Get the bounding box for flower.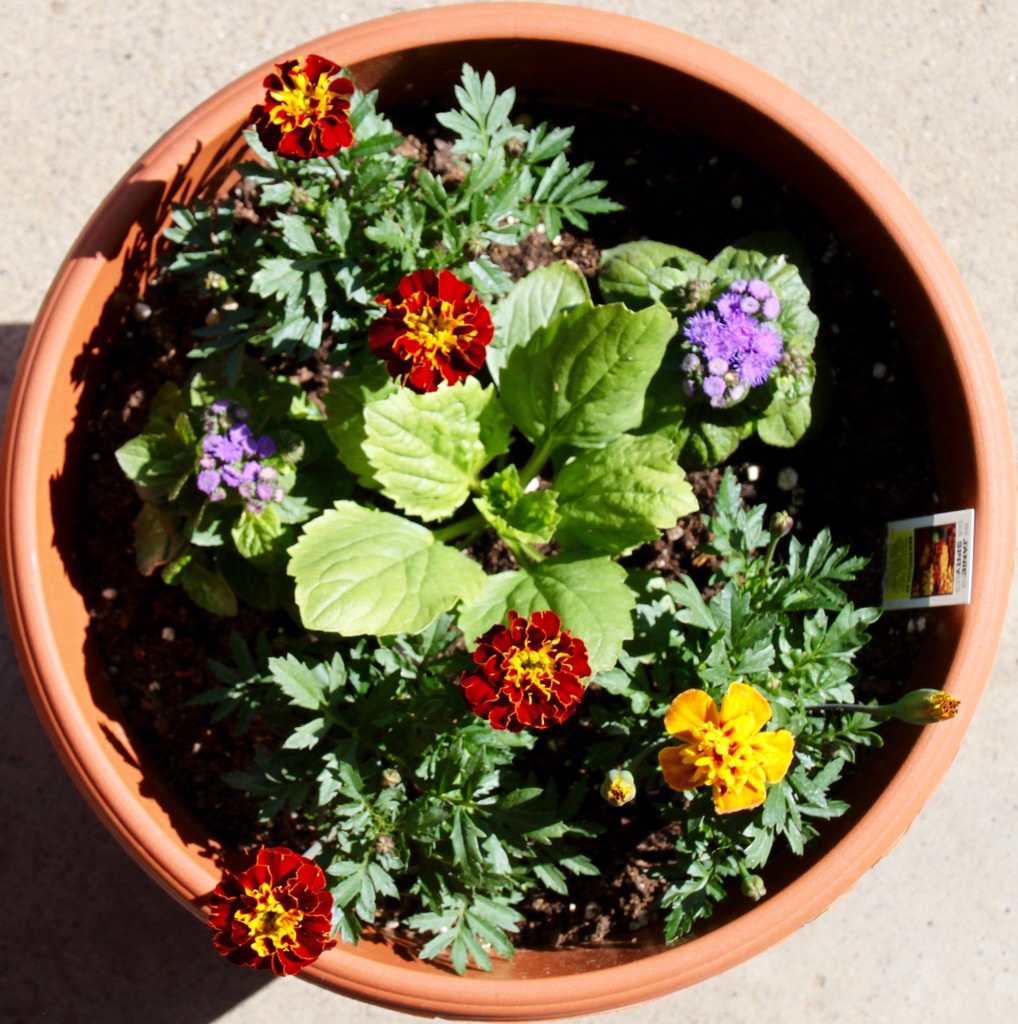
599,768,636,804.
